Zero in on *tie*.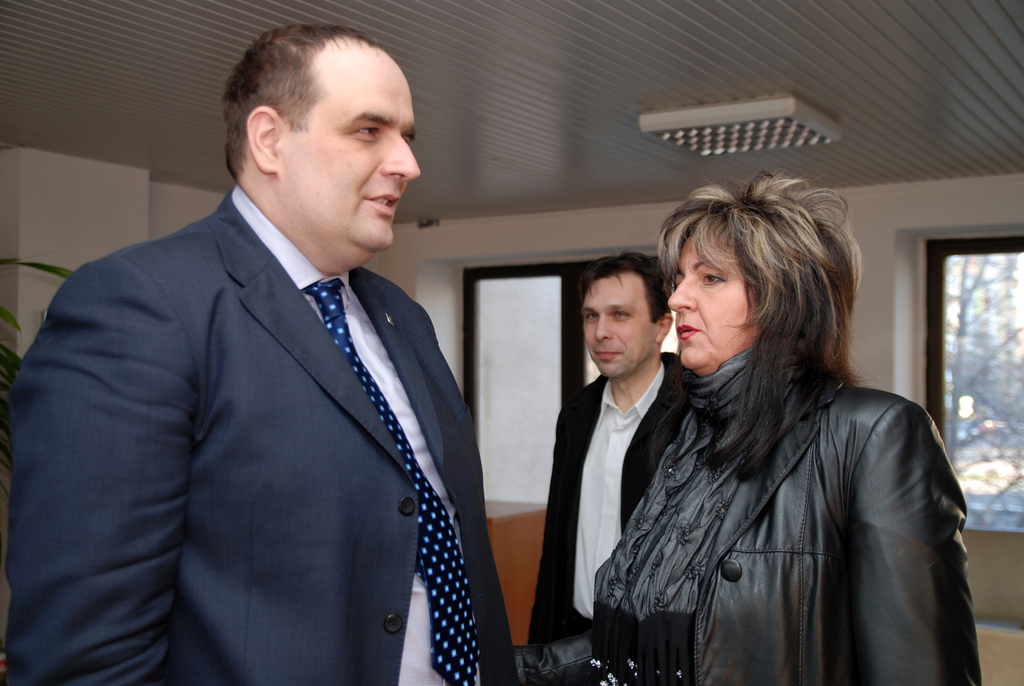
Zeroed in: 306,284,478,685.
